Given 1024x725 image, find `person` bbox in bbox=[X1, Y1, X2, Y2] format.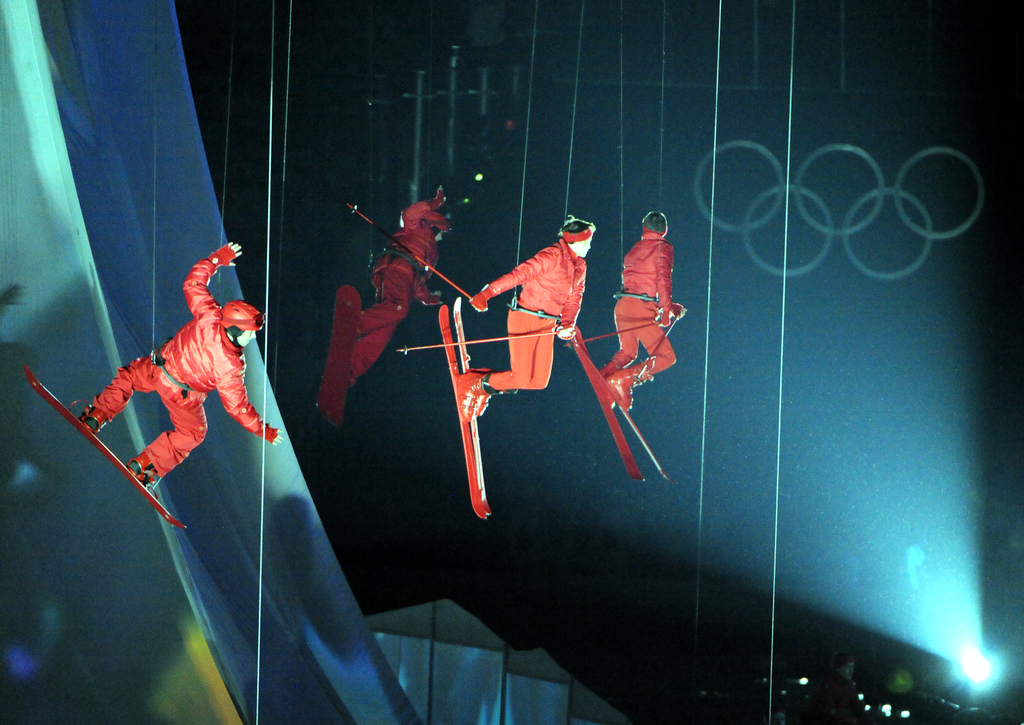
bbox=[342, 180, 450, 386].
